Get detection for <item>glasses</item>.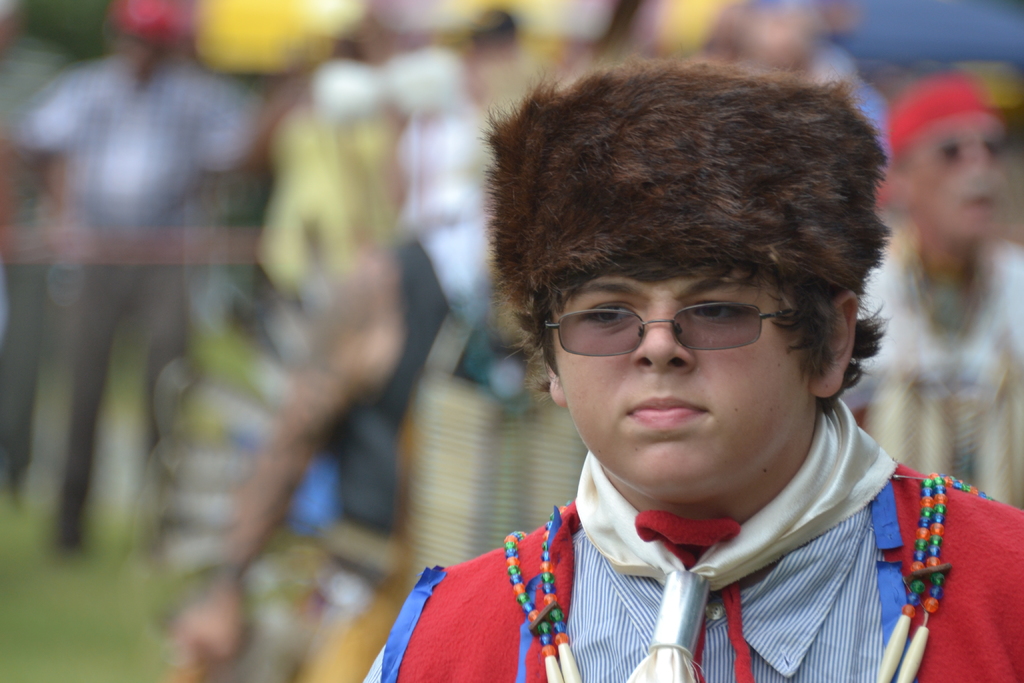
Detection: x1=551 y1=285 x2=822 y2=366.
